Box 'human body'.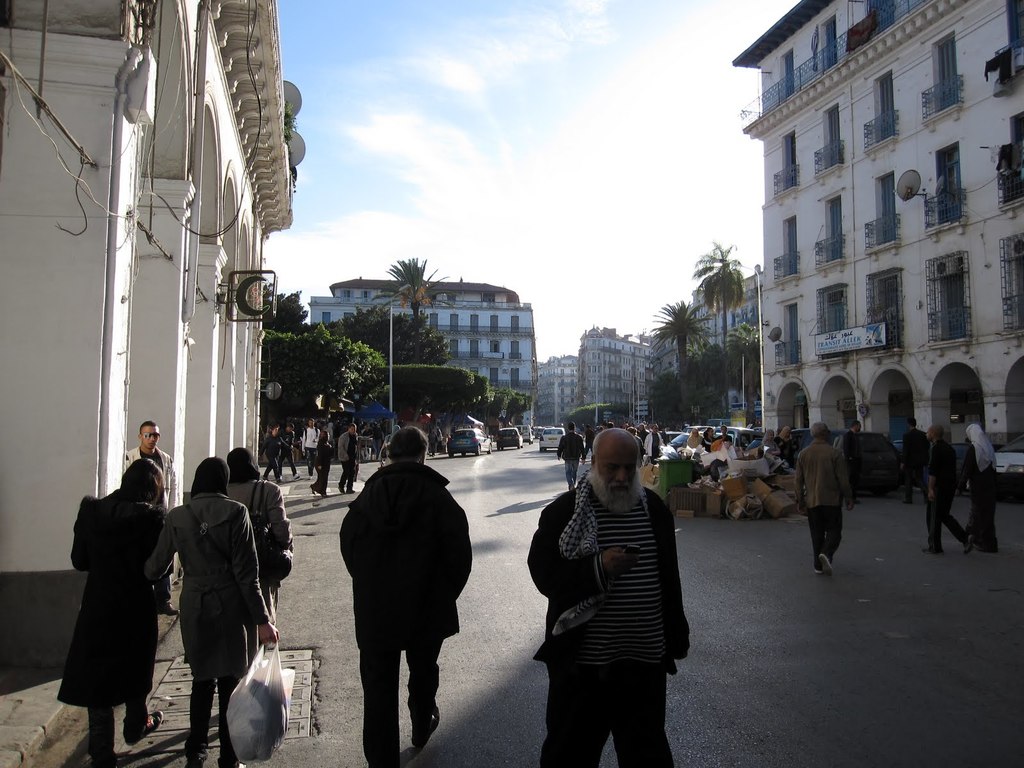
[231,474,293,632].
